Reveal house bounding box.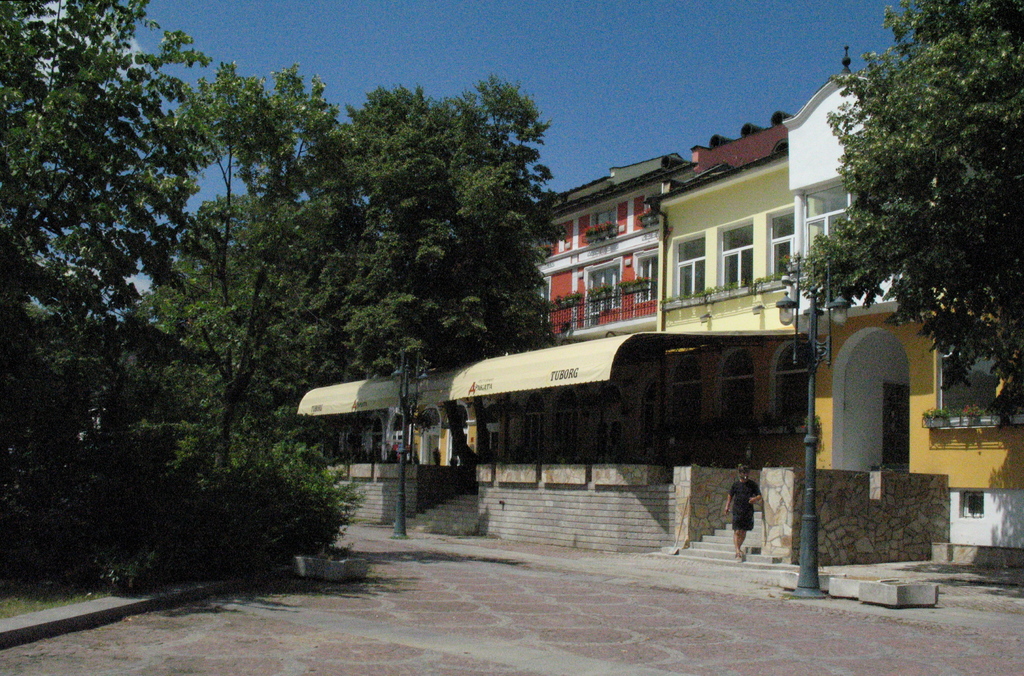
Revealed: 657,131,817,332.
